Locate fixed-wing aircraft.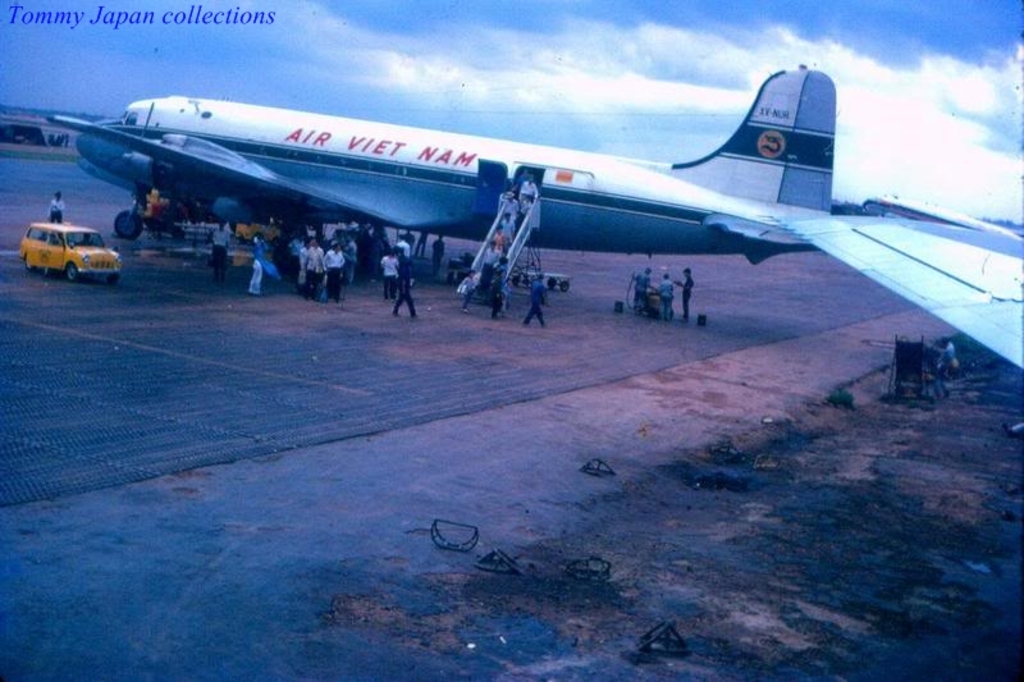
Bounding box: x1=55, y1=65, x2=837, y2=269.
